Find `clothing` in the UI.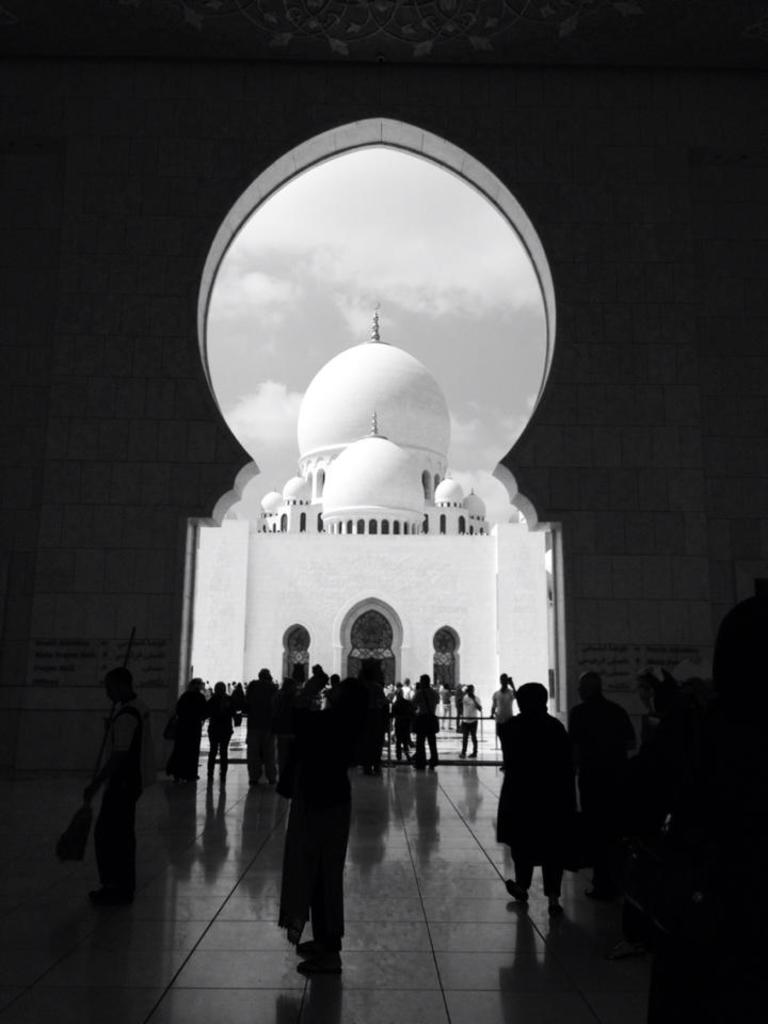
UI element at BBox(493, 704, 565, 889).
